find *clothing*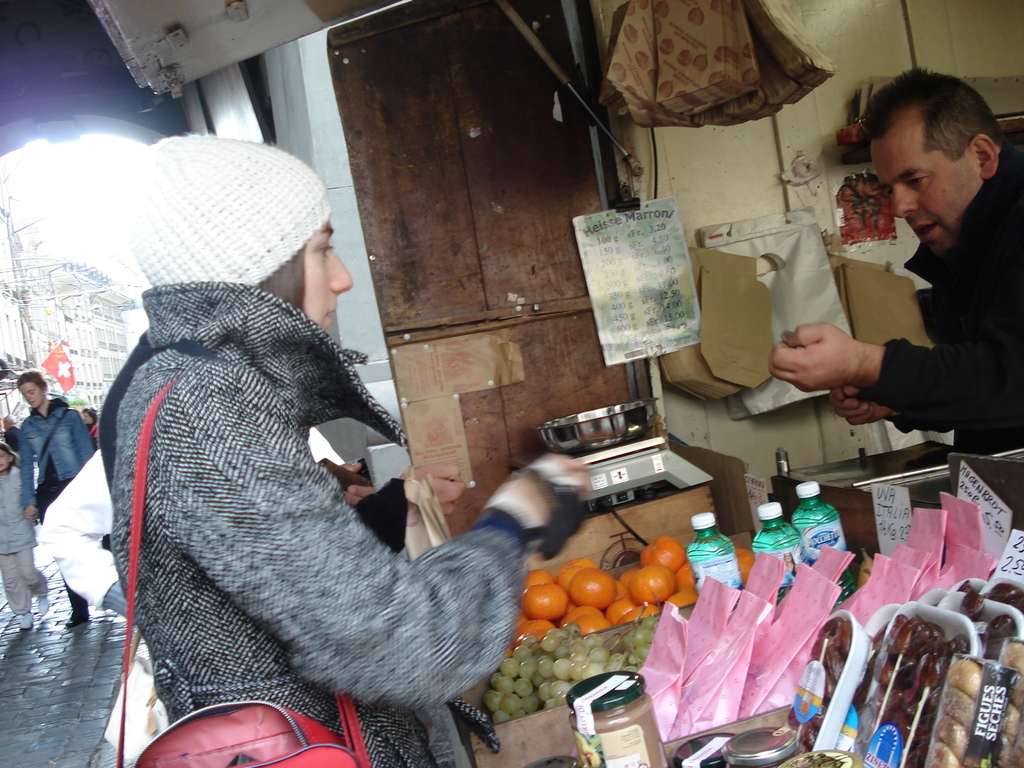
105/246/543/755
